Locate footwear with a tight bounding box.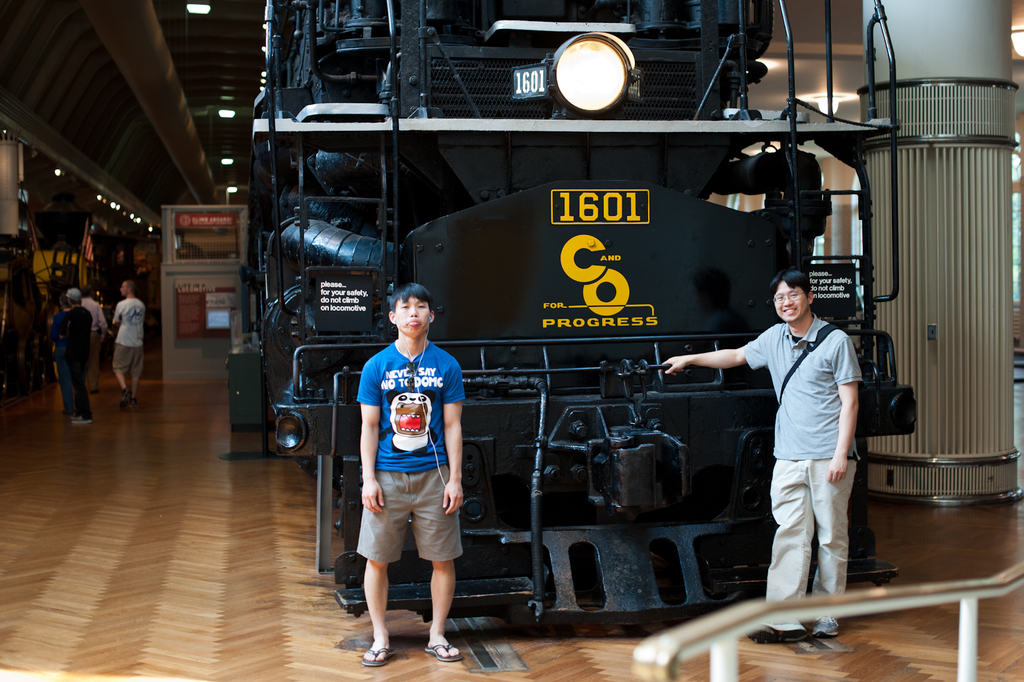
(353,637,390,667).
